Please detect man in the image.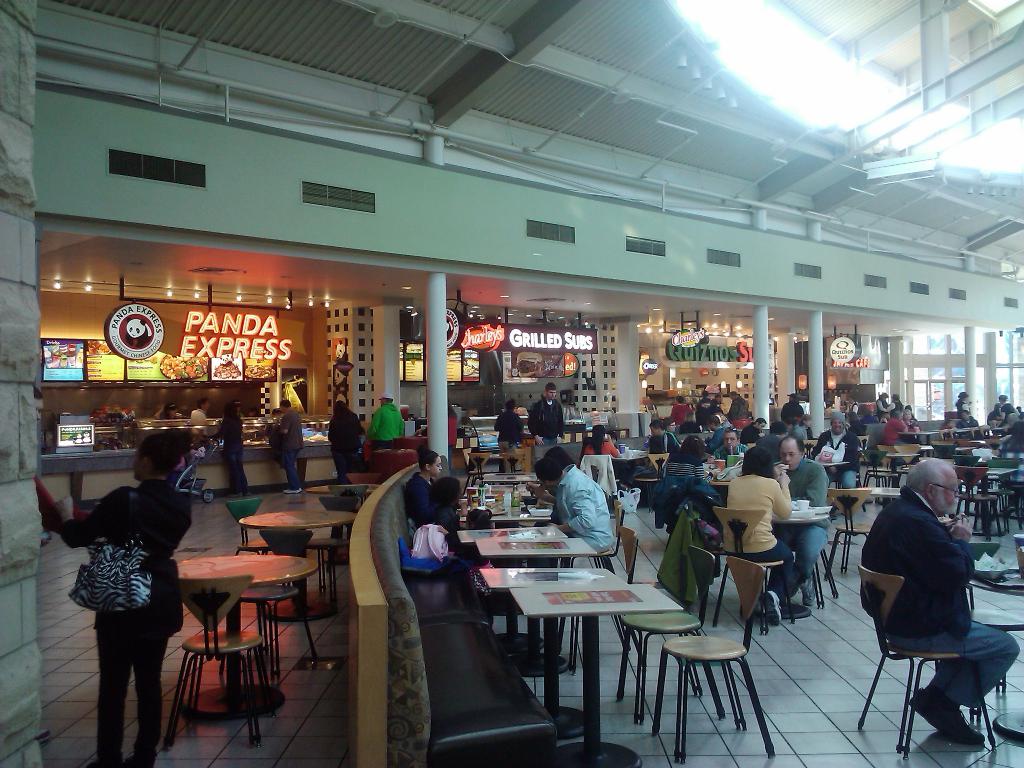
bbox(860, 454, 1009, 756).
